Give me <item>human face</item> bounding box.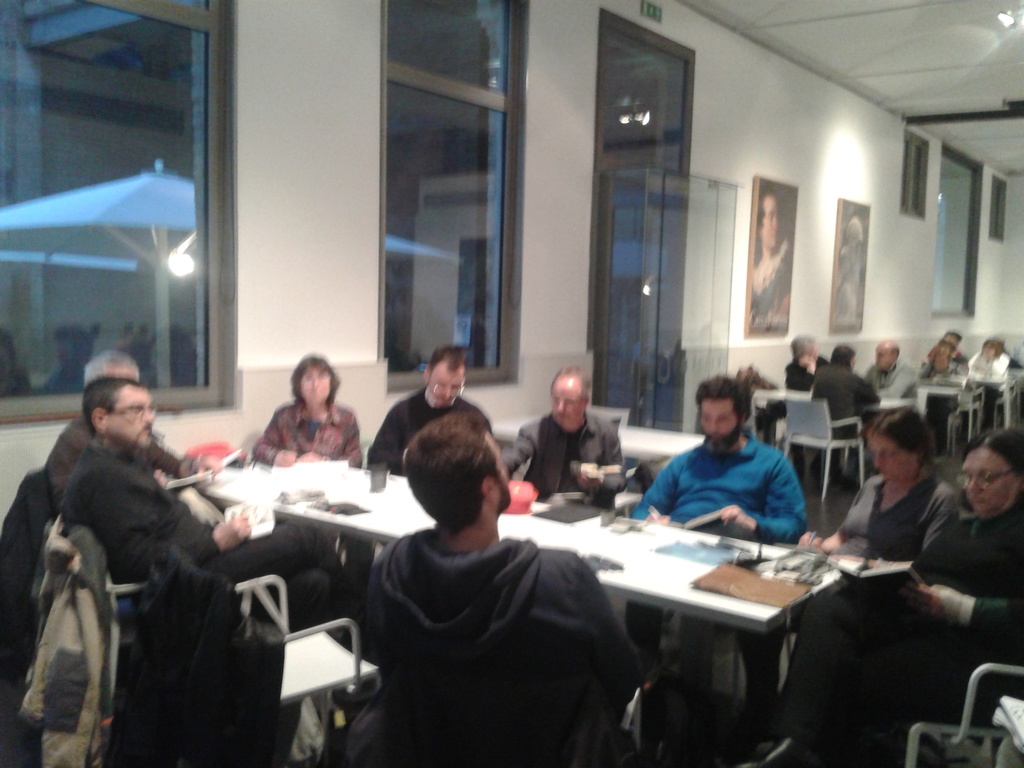
{"x1": 869, "y1": 435, "x2": 909, "y2": 480}.
